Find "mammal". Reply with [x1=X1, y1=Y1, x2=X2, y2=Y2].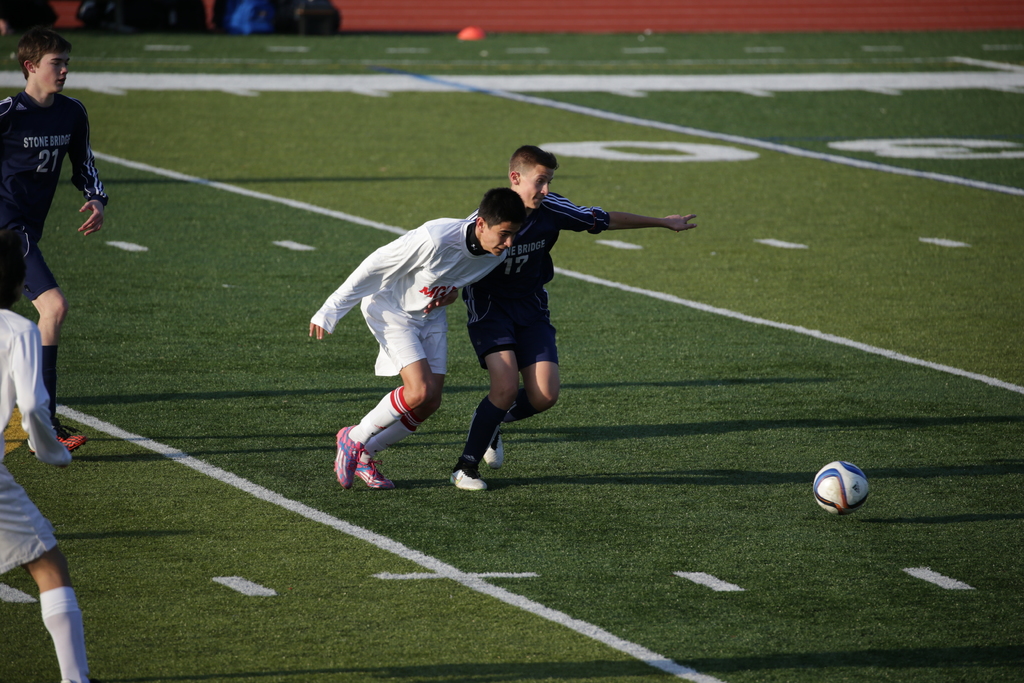
[x1=449, y1=145, x2=696, y2=489].
